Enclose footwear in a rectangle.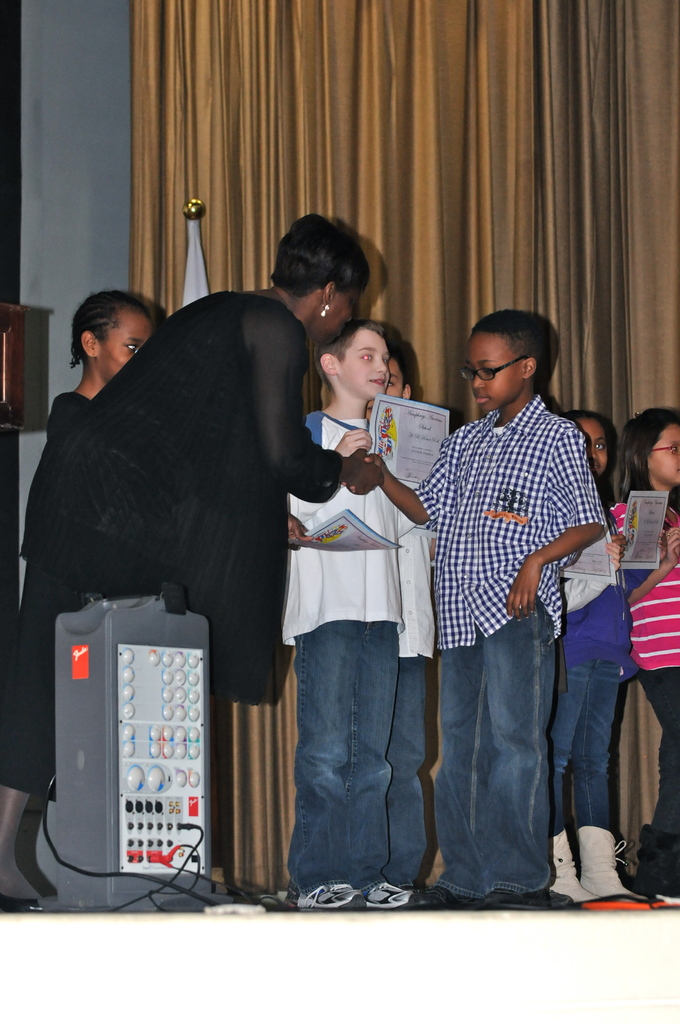
297:883:357:914.
